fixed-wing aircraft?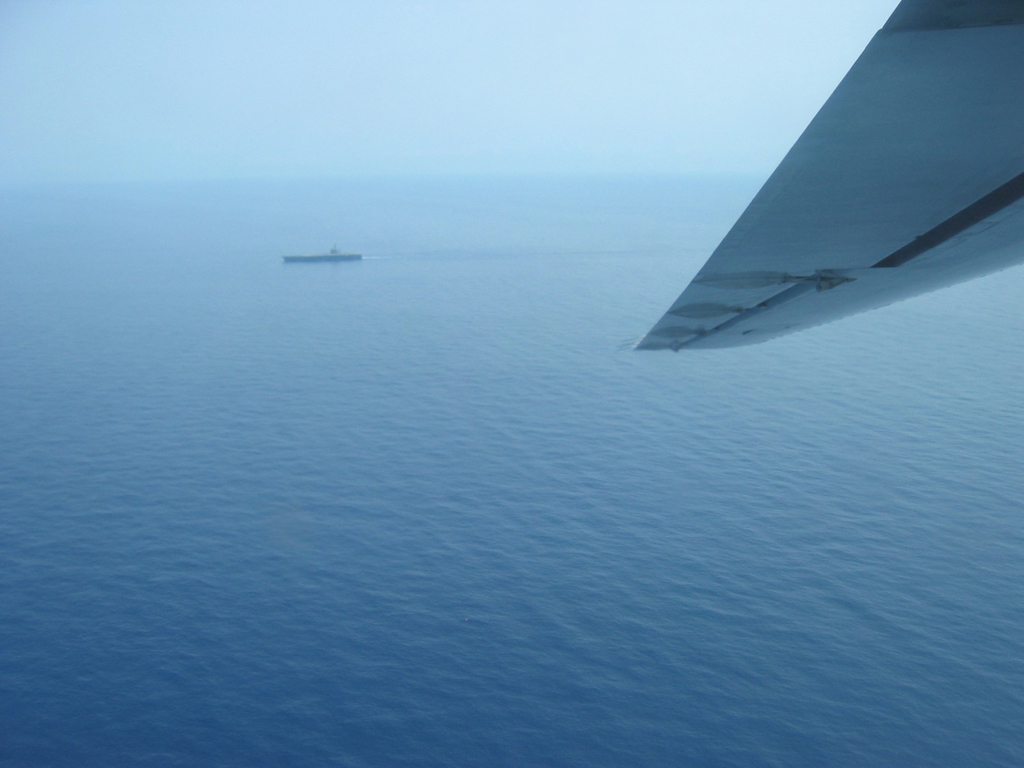
{"x1": 634, "y1": 0, "x2": 1023, "y2": 351}
